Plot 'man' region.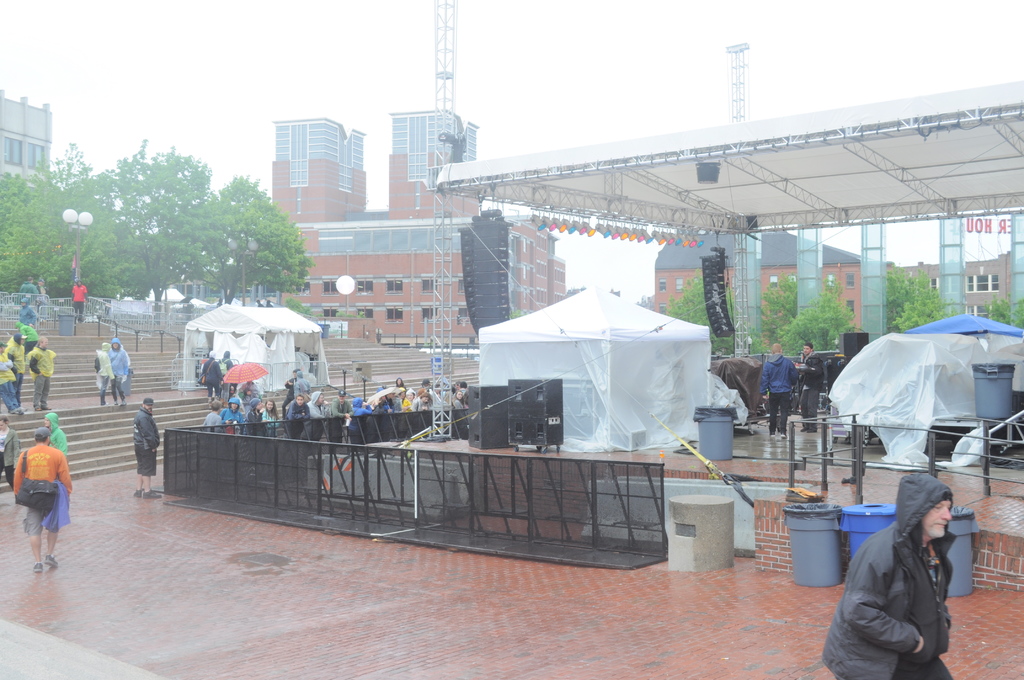
Plotted at bbox=[12, 321, 36, 350].
